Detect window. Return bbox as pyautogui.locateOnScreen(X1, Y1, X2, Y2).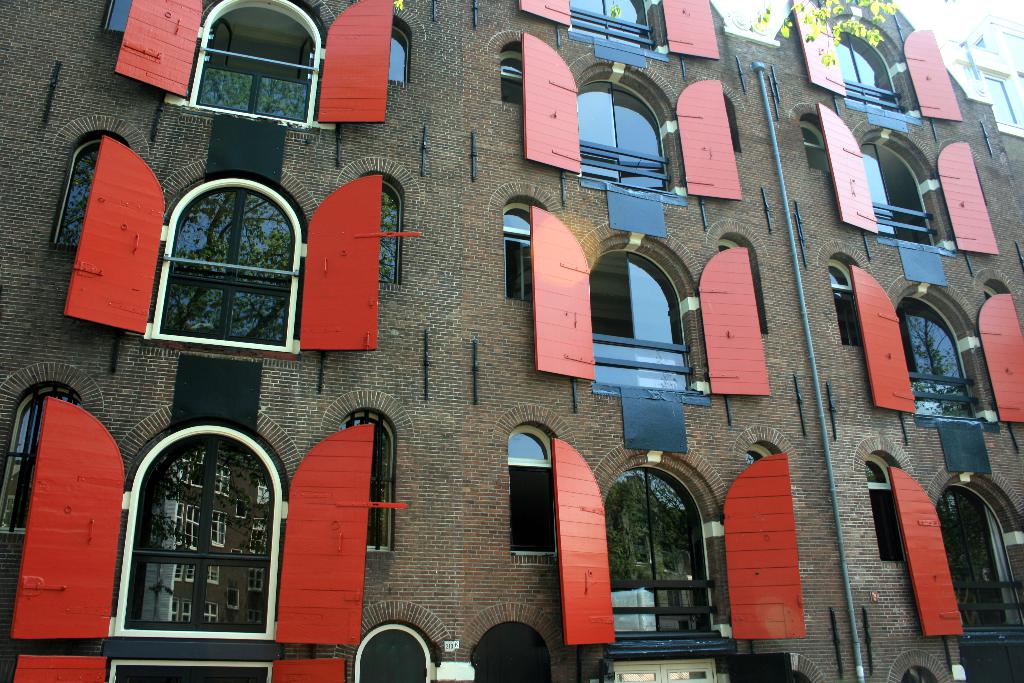
pyautogui.locateOnScreen(840, 29, 904, 109).
